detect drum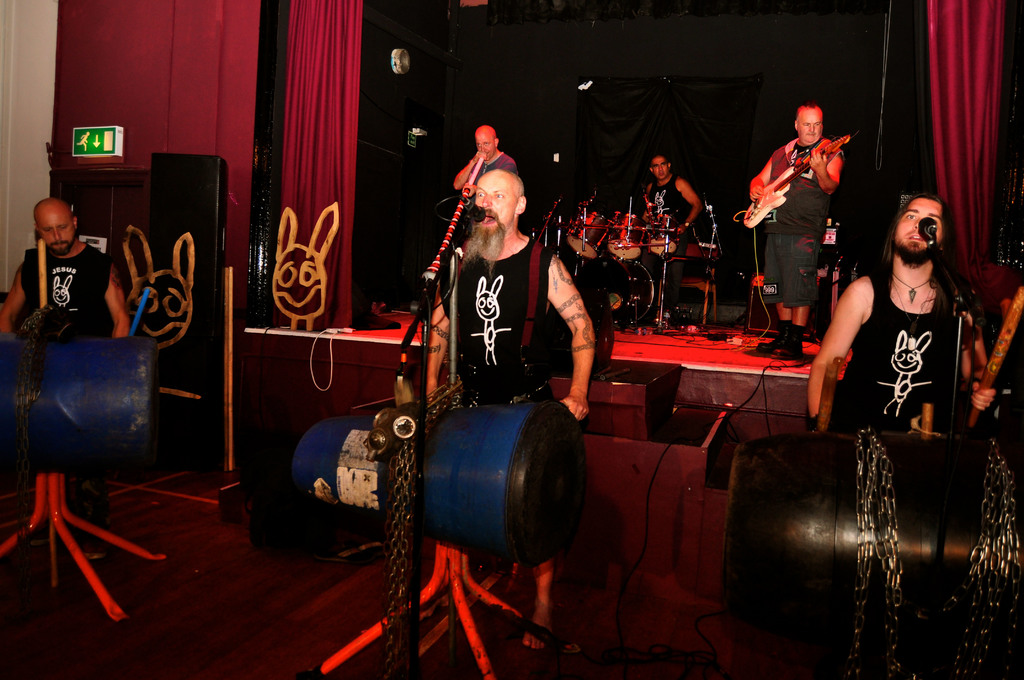
rect(724, 439, 1023, 679)
